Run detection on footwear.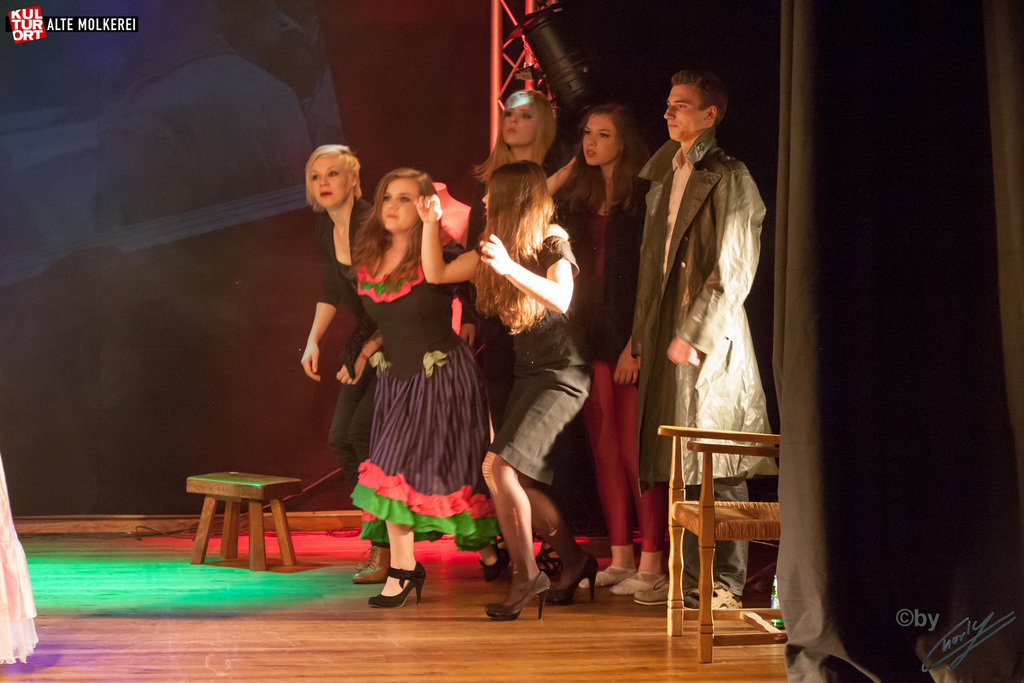
Result: (551,551,598,601).
